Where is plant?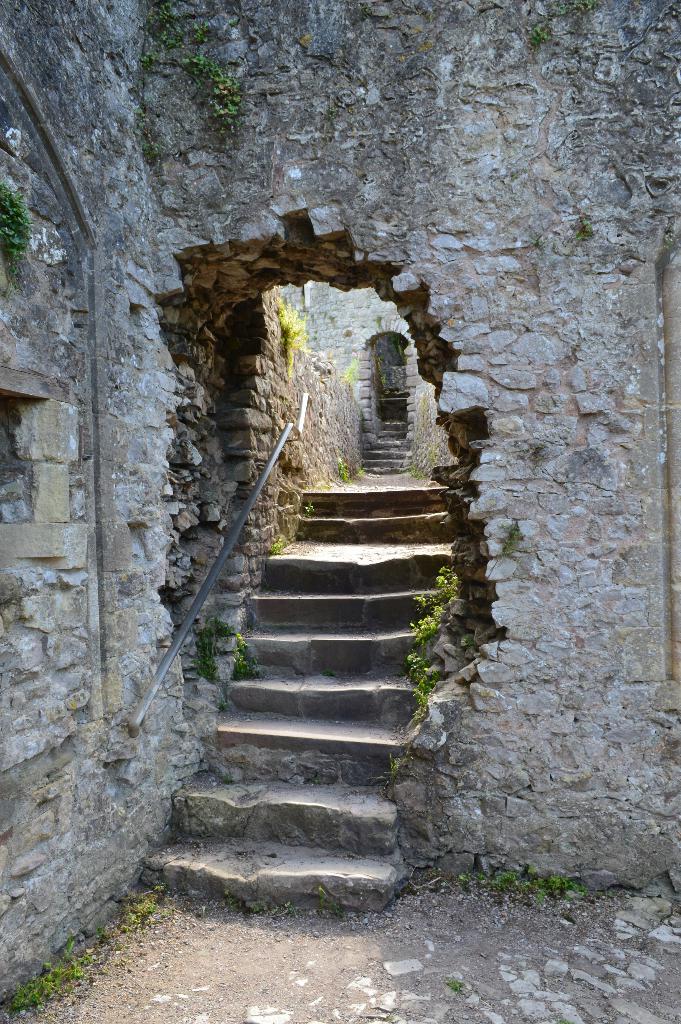
<region>0, 181, 30, 282</region>.
